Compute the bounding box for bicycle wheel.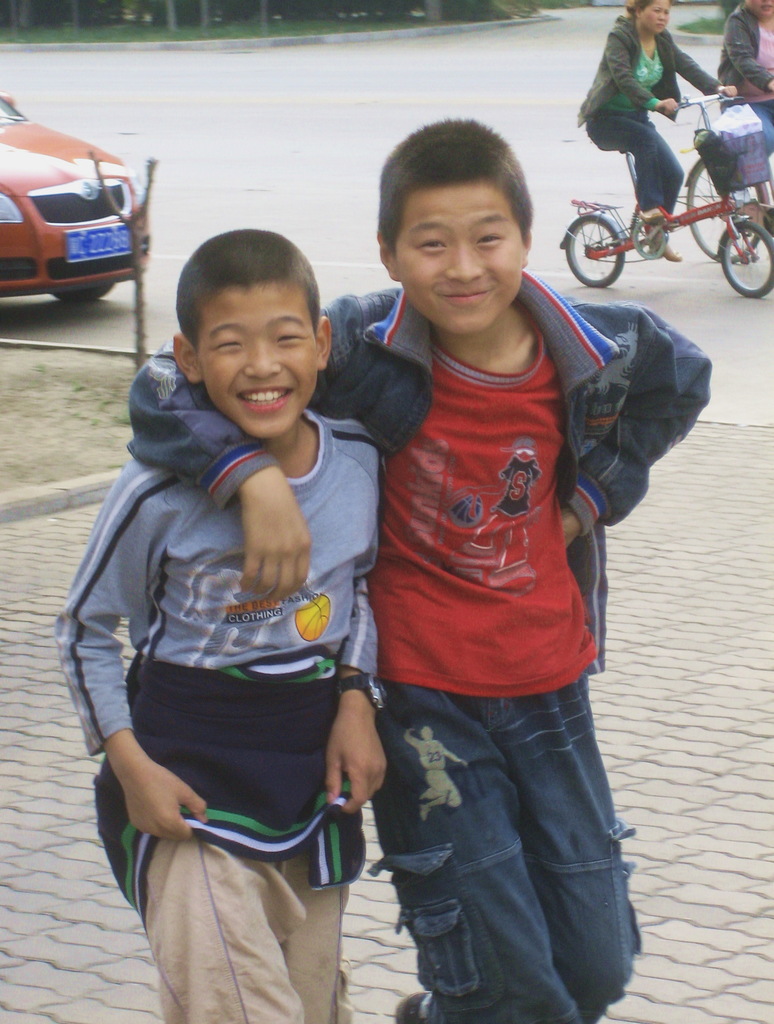
bbox=(57, 278, 125, 304).
